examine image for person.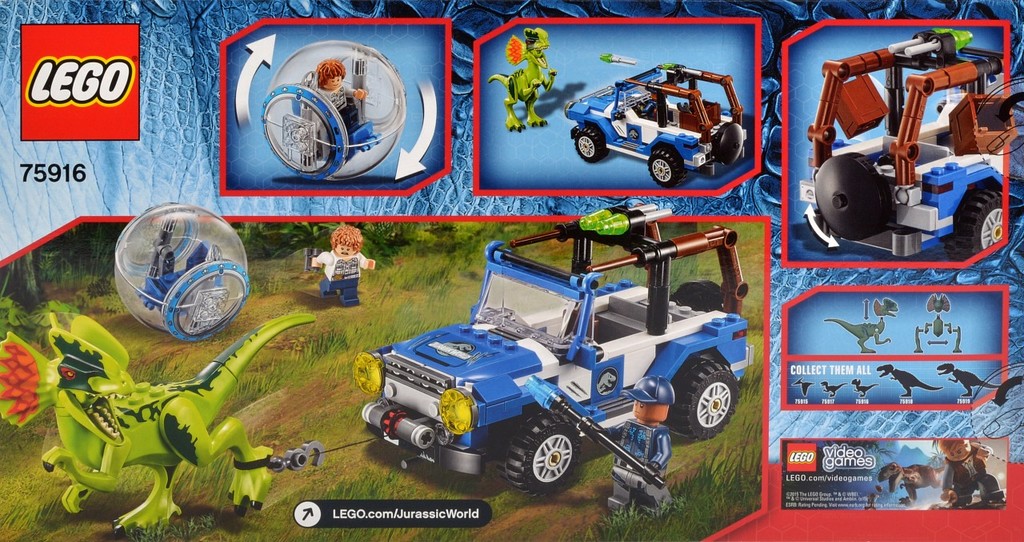
Examination result: 934:432:1007:515.
